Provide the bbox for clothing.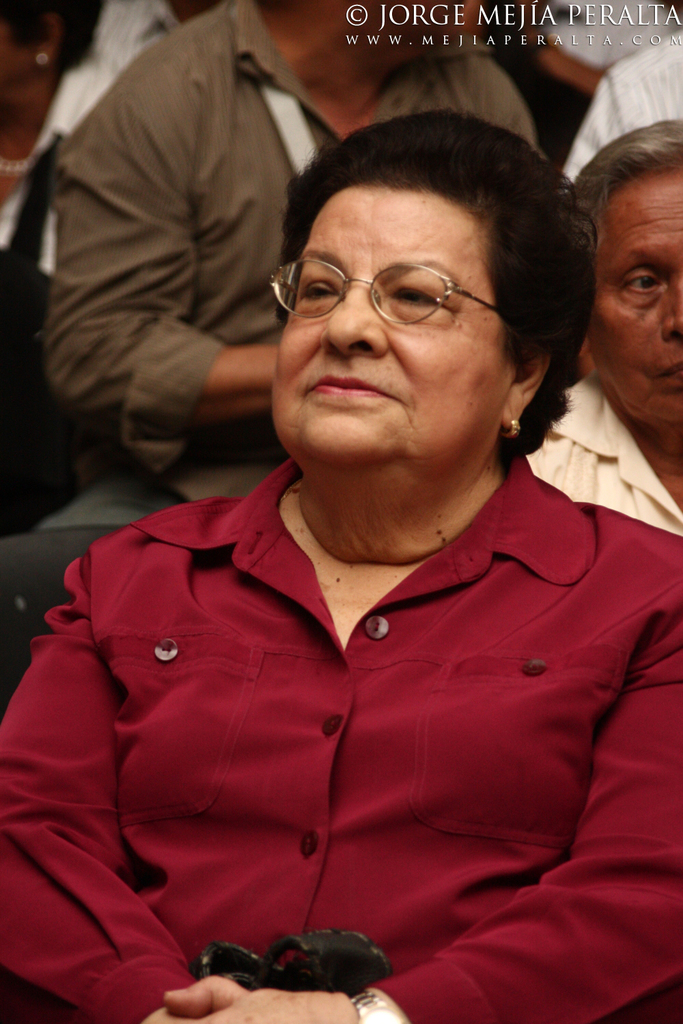
crop(561, 28, 682, 189).
